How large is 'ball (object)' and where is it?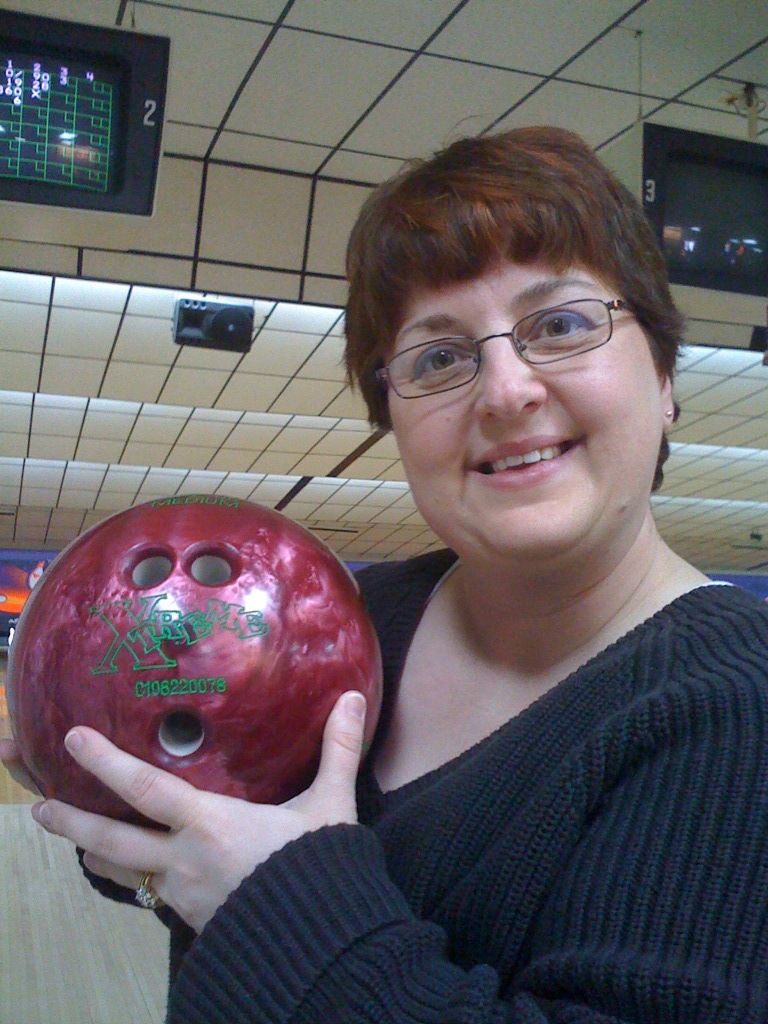
Bounding box: x1=8 y1=491 x2=382 y2=847.
